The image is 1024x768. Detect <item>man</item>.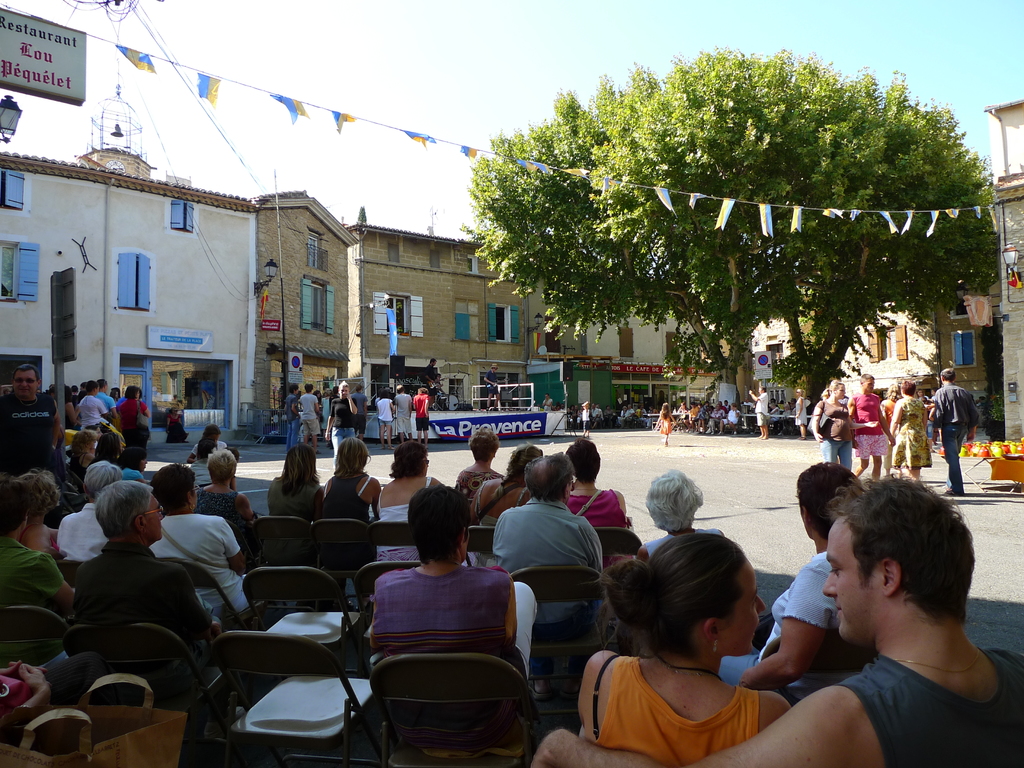
Detection: [x1=413, y1=387, x2=428, y2=446].
